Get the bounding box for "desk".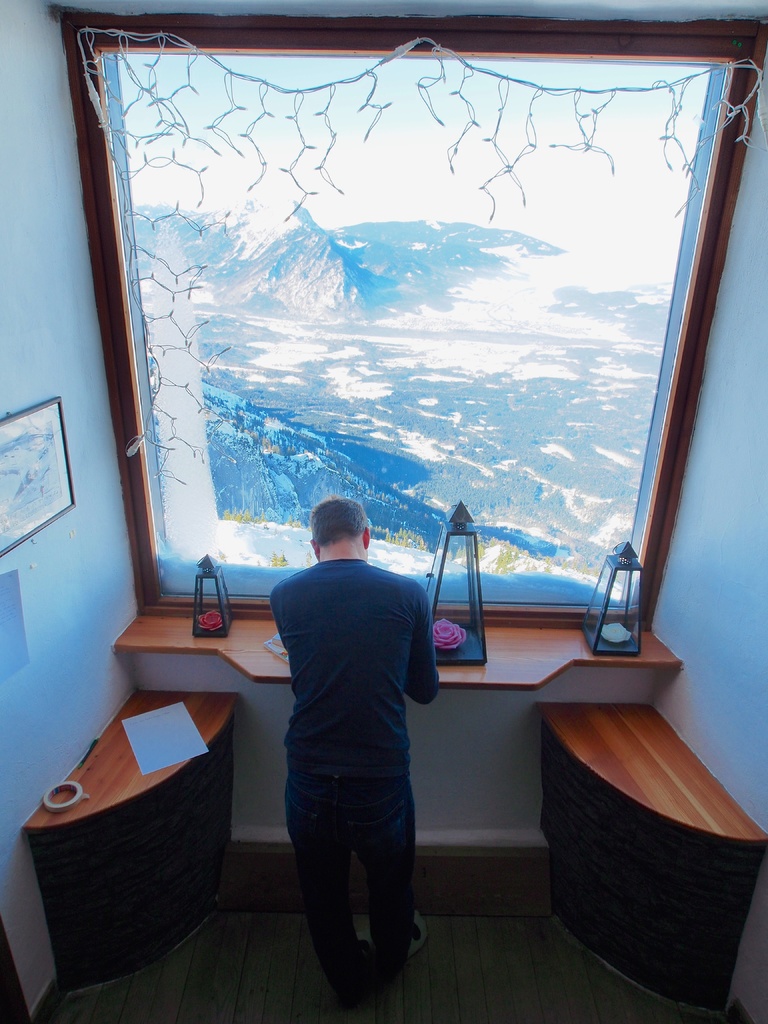
detection(45, 641, 237, 986).
